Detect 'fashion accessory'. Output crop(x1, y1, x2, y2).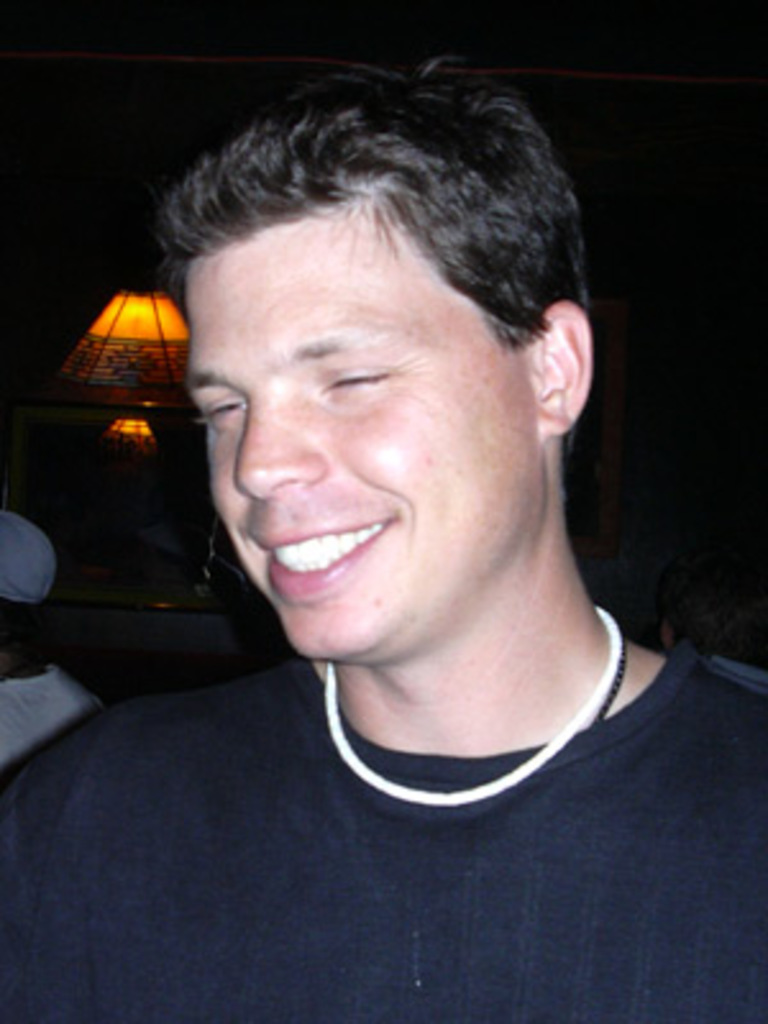
crop(307, 604, 632, 804).
